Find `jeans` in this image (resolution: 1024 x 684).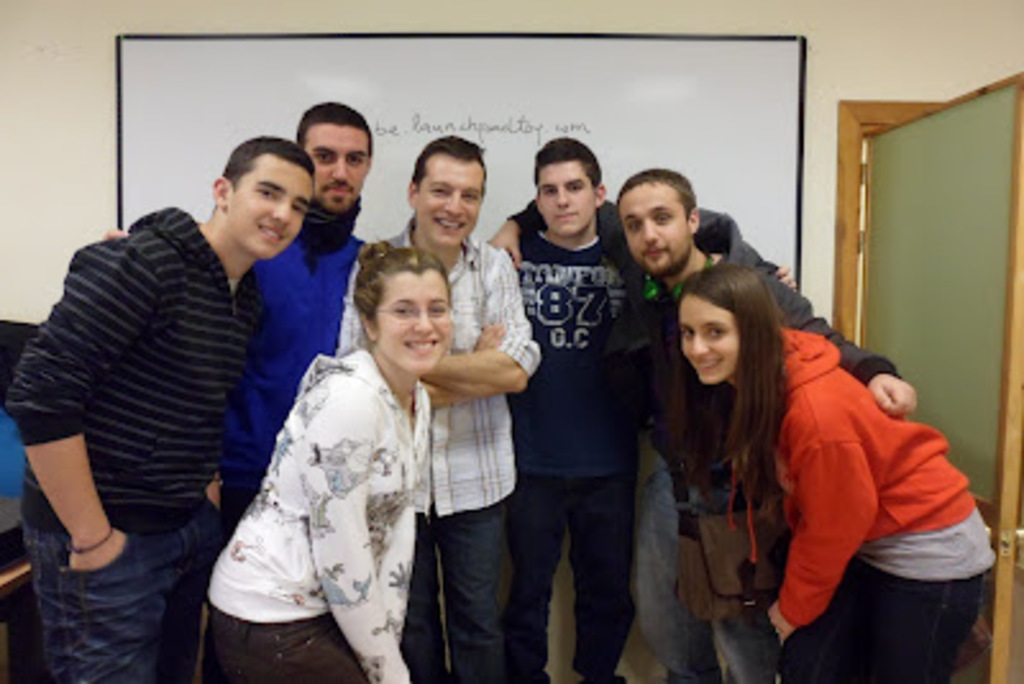
bbox=(36, 494, 202, 674).
